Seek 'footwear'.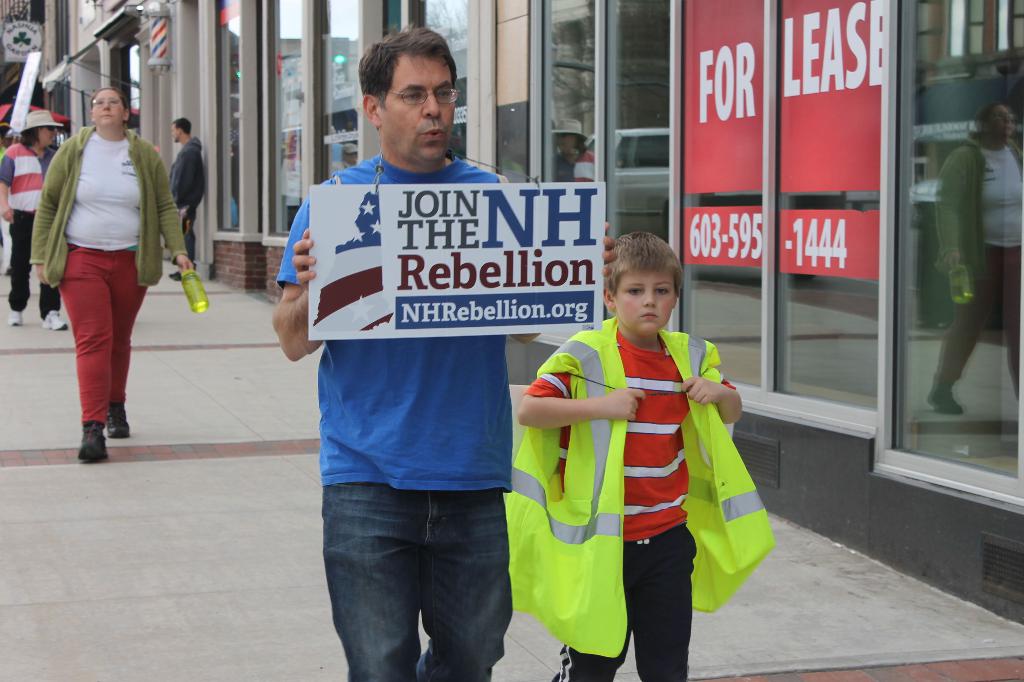
l=10, t=305, r=24, b=326.
